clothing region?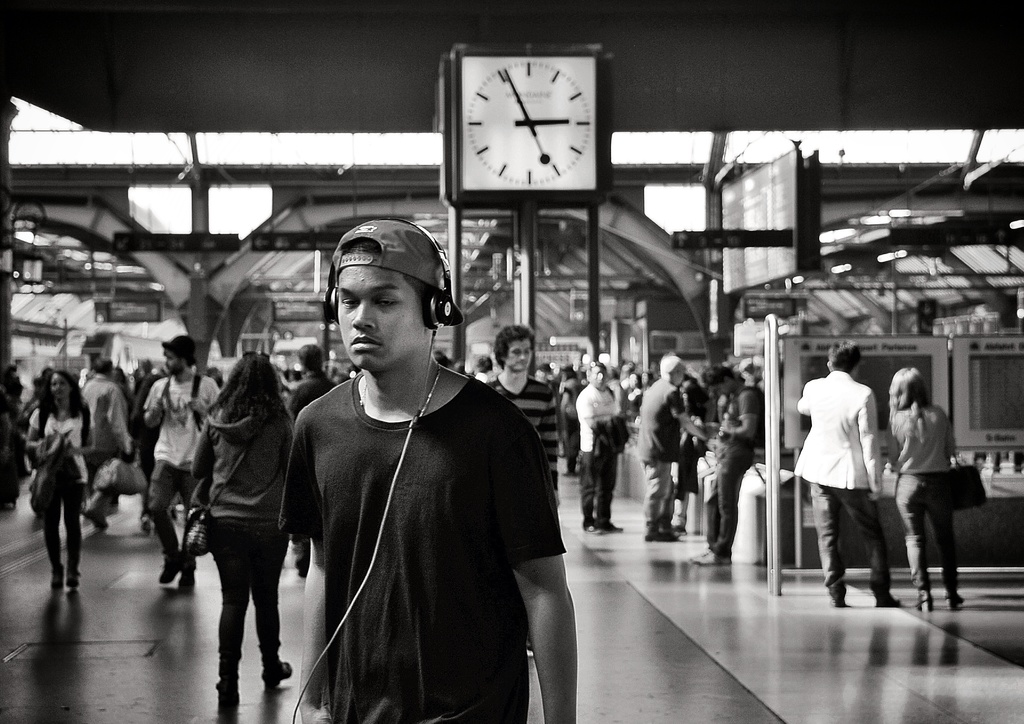
box(703, 385, 765, 573)
